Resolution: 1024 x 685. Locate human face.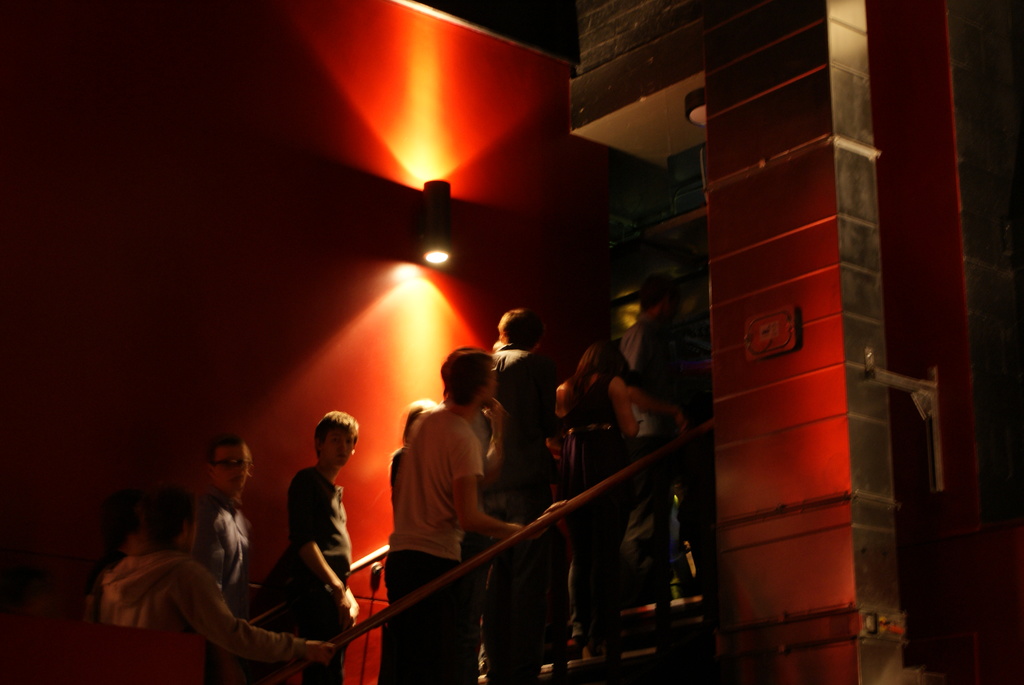
locate(481, 366, 497, 406).
